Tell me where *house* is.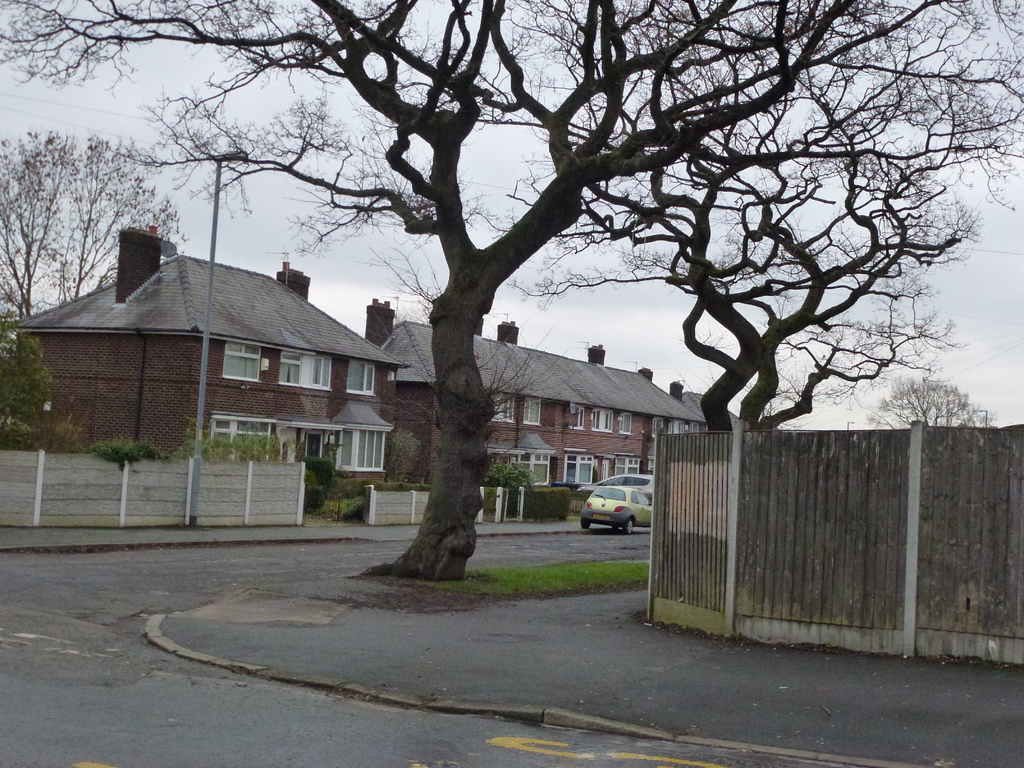
*house* is at [x1=662, y1=378, x2=761, y2=472].
